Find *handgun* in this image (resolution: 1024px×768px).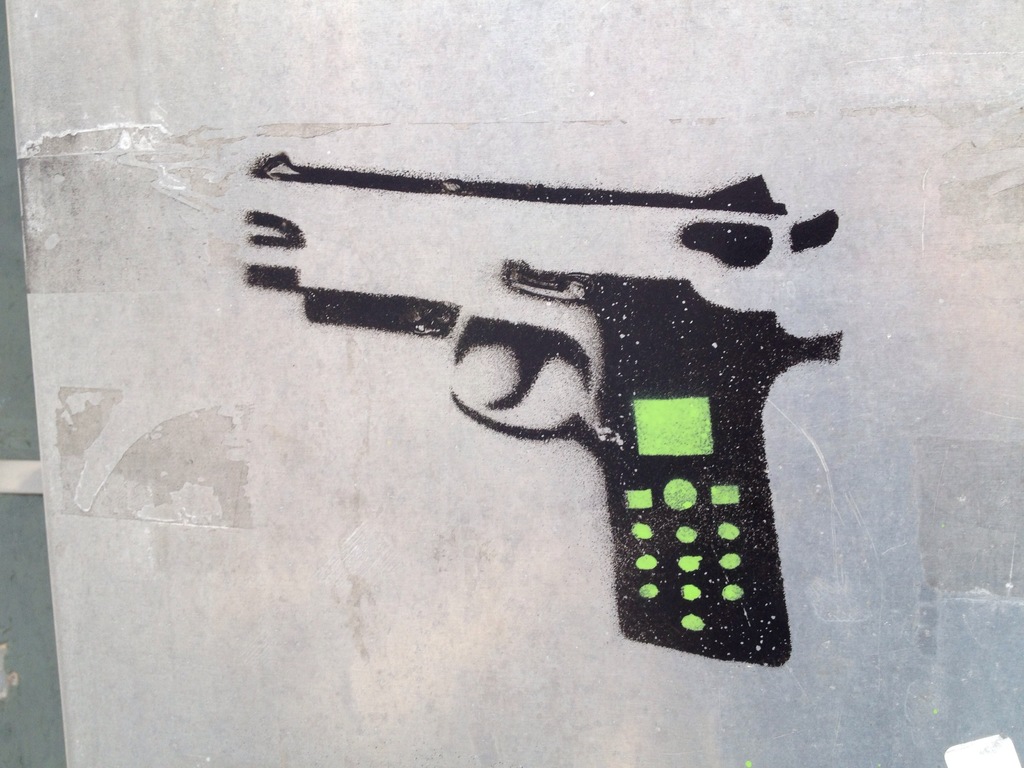
bbox(244, 146, 845, 669).
